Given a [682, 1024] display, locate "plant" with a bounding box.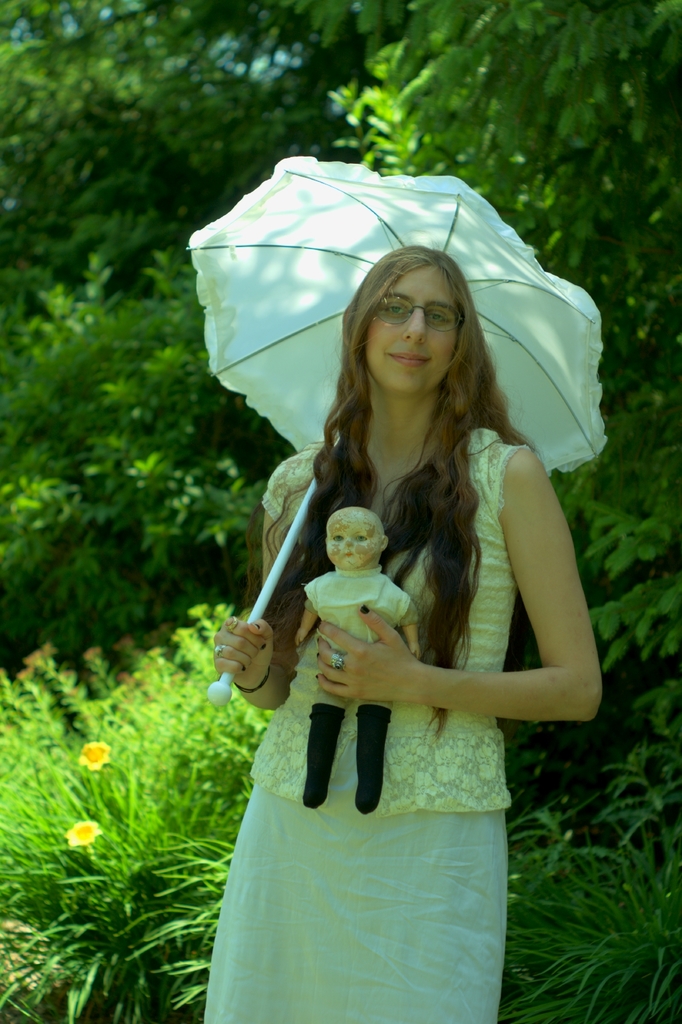
Located: bbox=(0, 603, 274, 1021).
